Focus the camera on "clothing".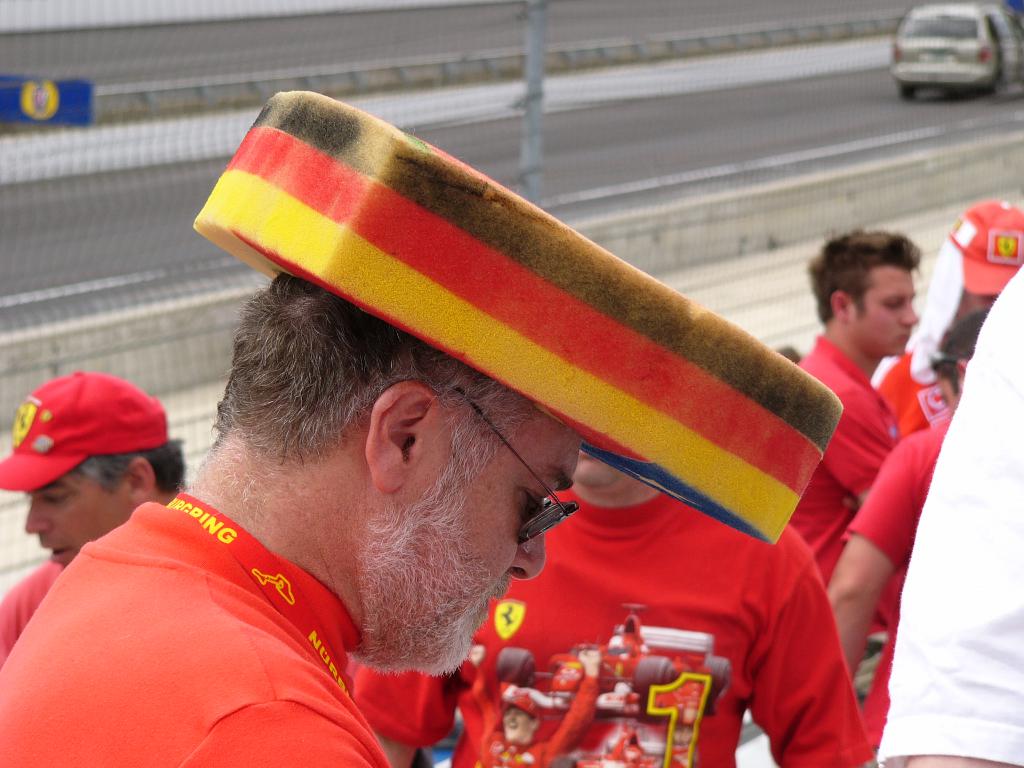
Focus region: <region>0, 558, 58, 656</region>.
